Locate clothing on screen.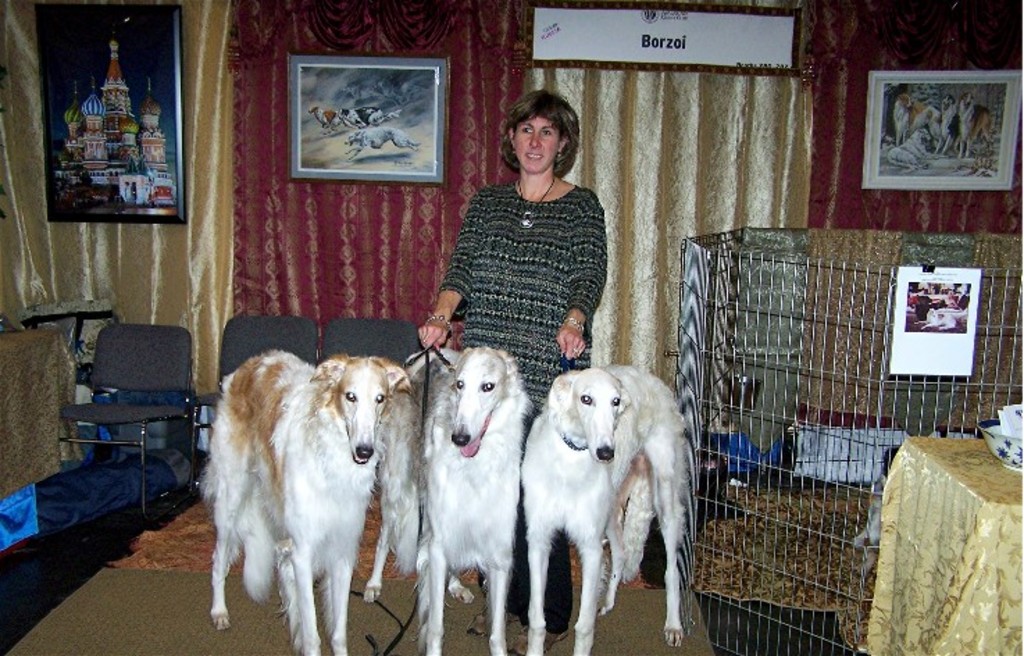
On screen at detection(442, 181, 607, 411).
